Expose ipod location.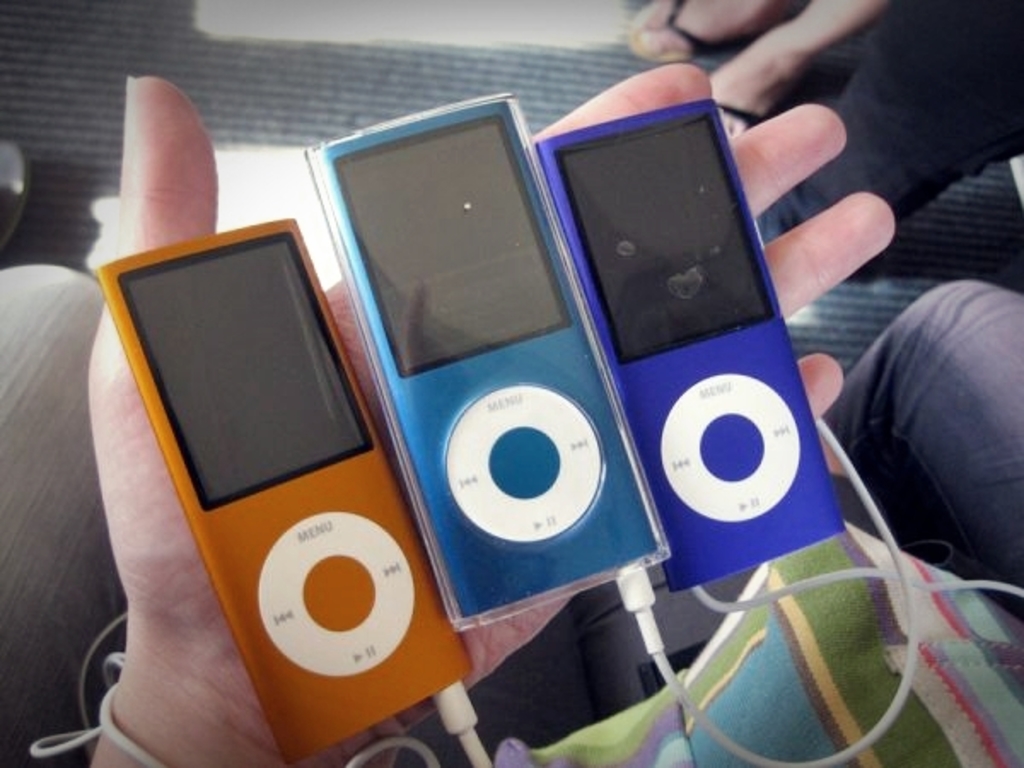
Exposed at box=[304, 87, 671, 630].
